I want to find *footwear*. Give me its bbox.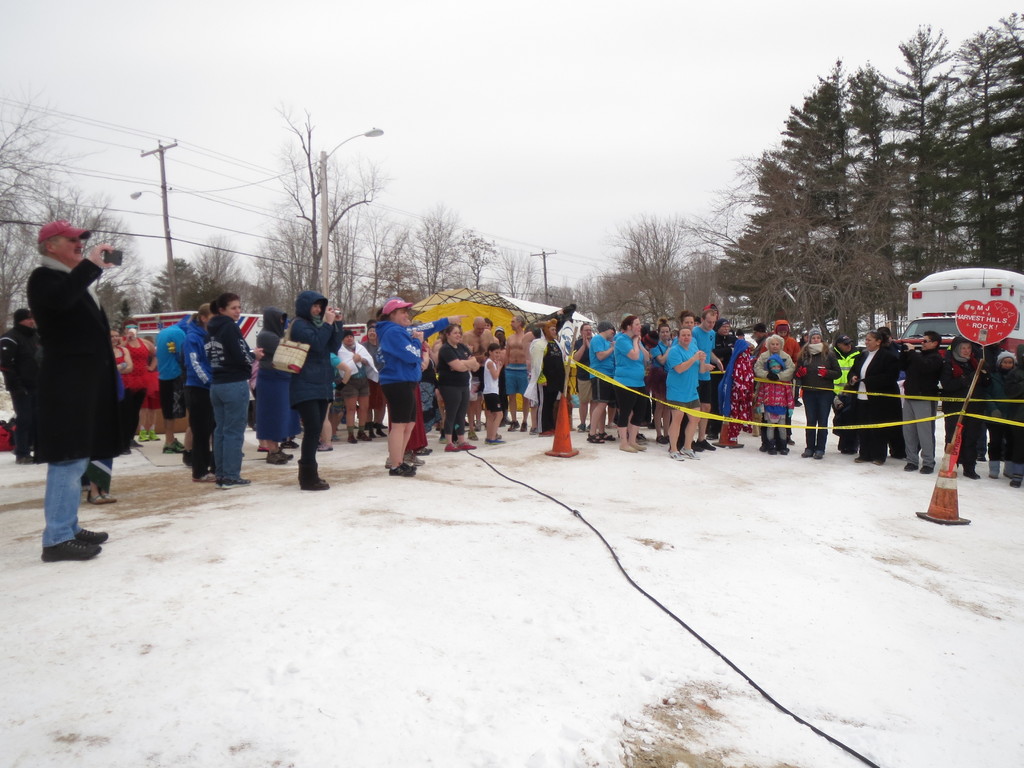
[165,440,188,456].
